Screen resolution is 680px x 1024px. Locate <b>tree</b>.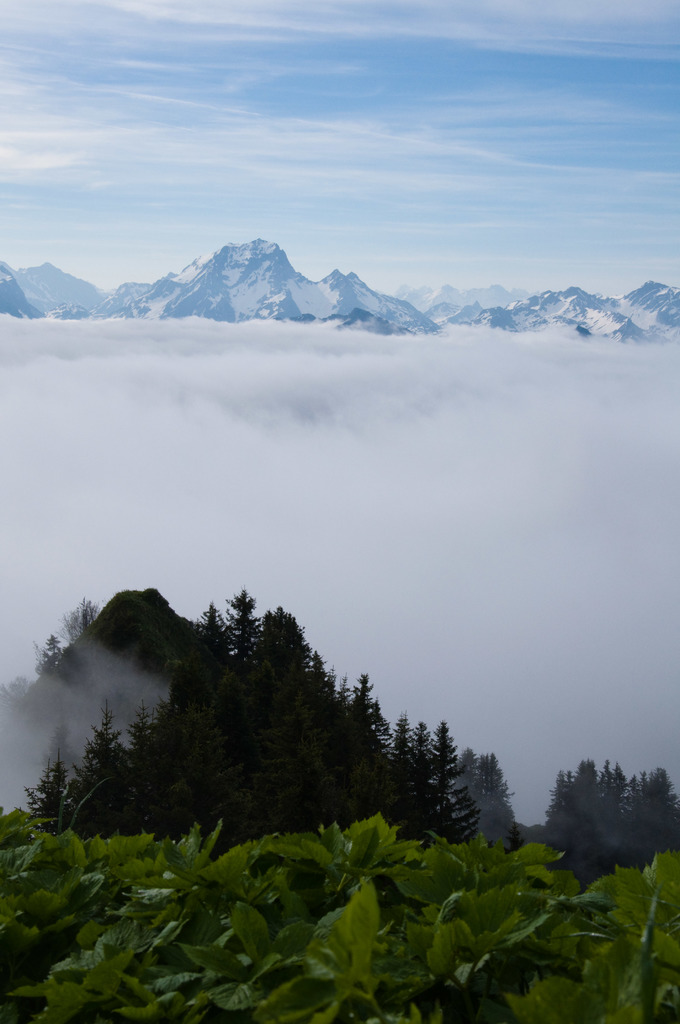
(0,599,526,879).
